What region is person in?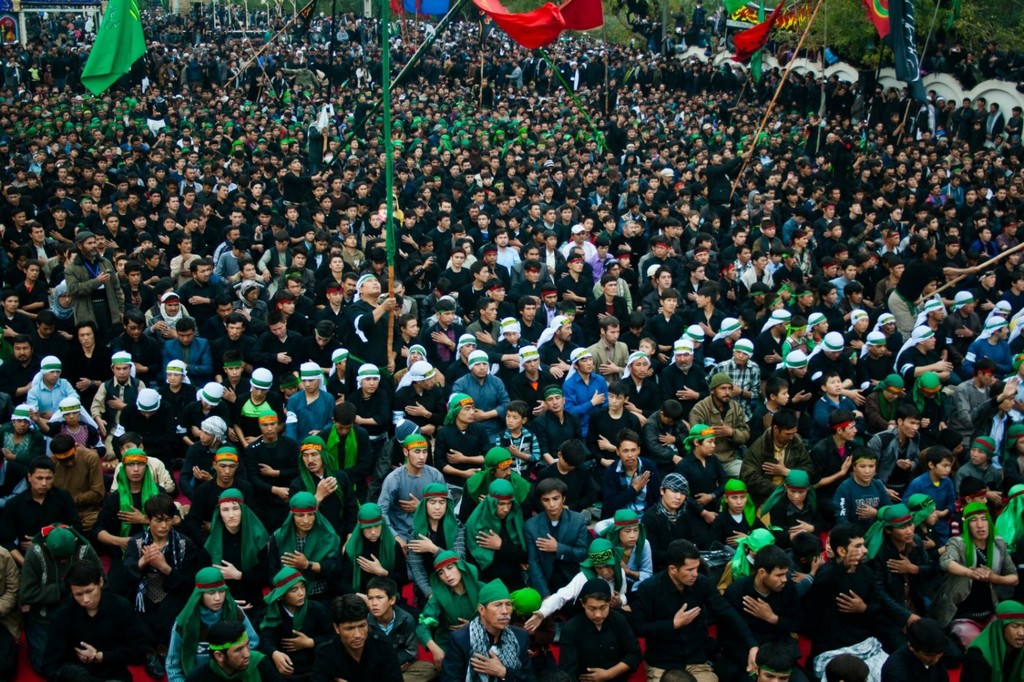
792/528/824/584.
